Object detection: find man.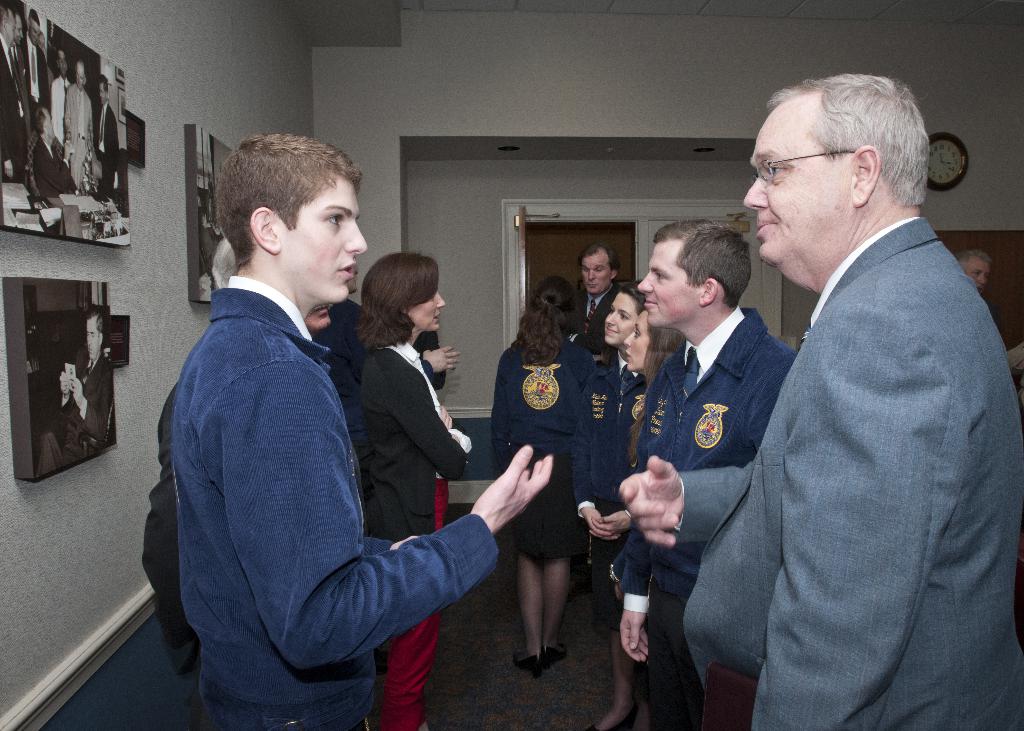
{"x1": 141, "y1": 239, "x2": 349, "y2": 730}.
